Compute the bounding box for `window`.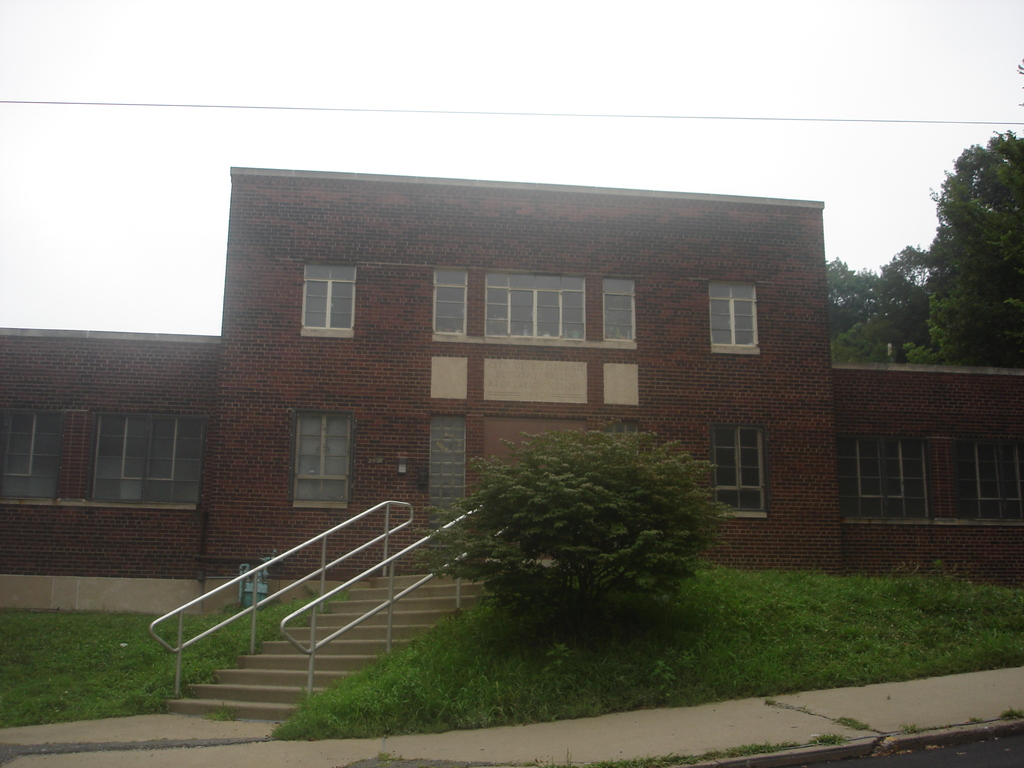
locate(57, 390, 205, 528).
